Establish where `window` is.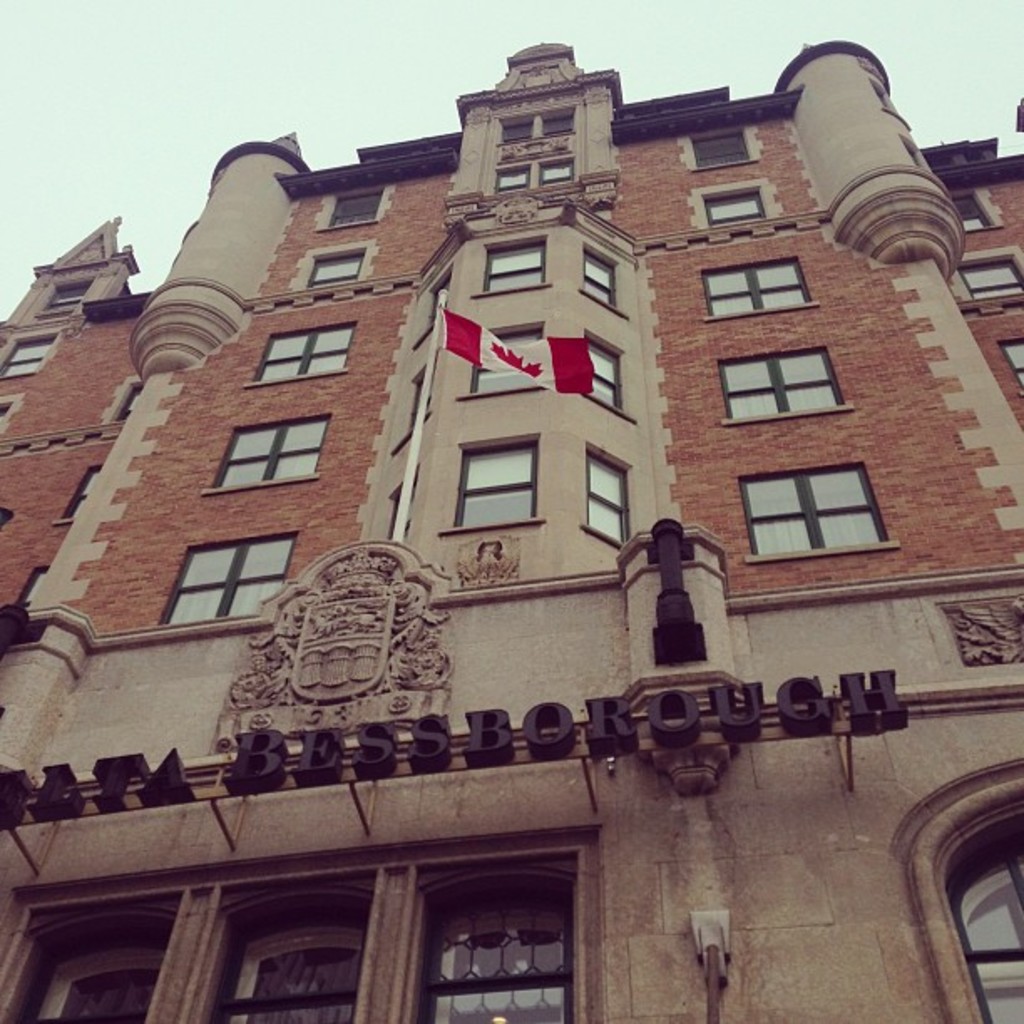
Established at region(592, 458, 639, 532).
